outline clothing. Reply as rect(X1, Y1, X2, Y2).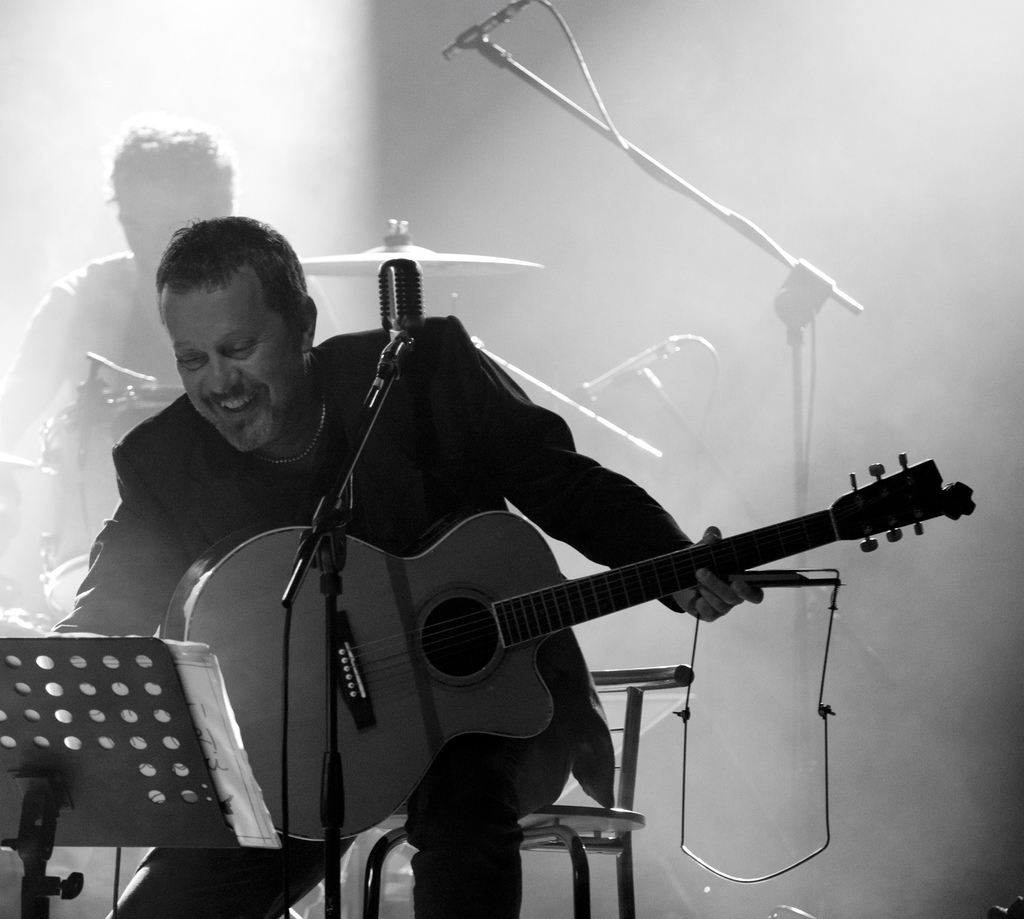
rect(50, 309, 691, 918).
